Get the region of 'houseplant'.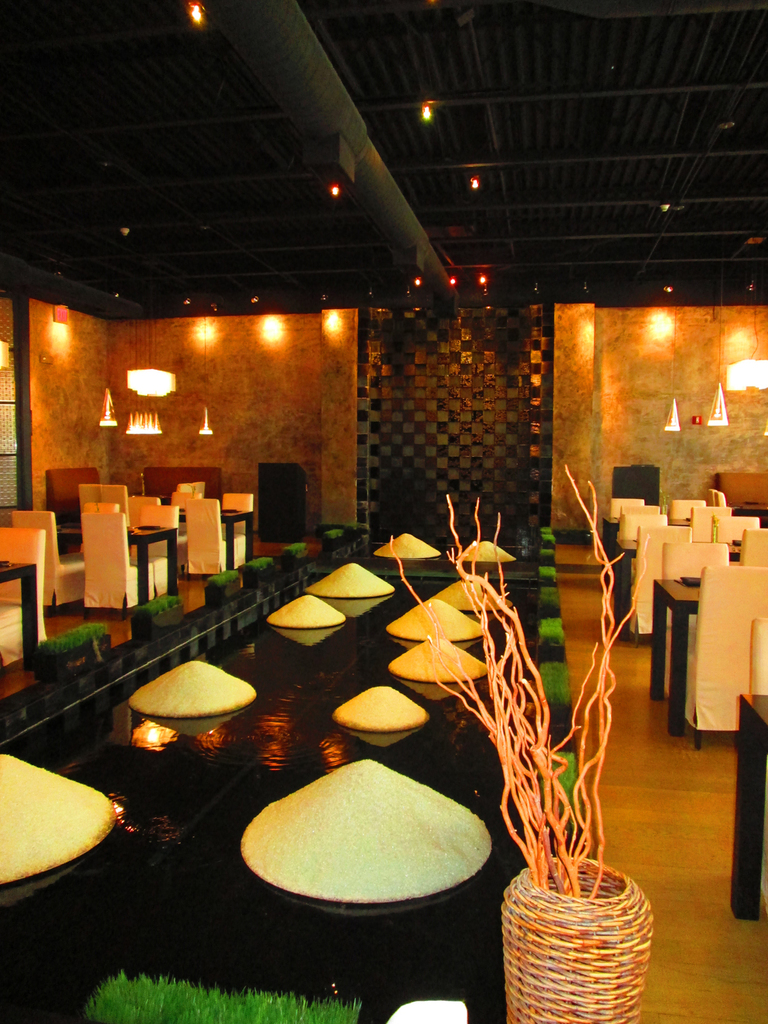
{"x1": 319, "y1": 524, "x2": 343, "y2": 547}.
